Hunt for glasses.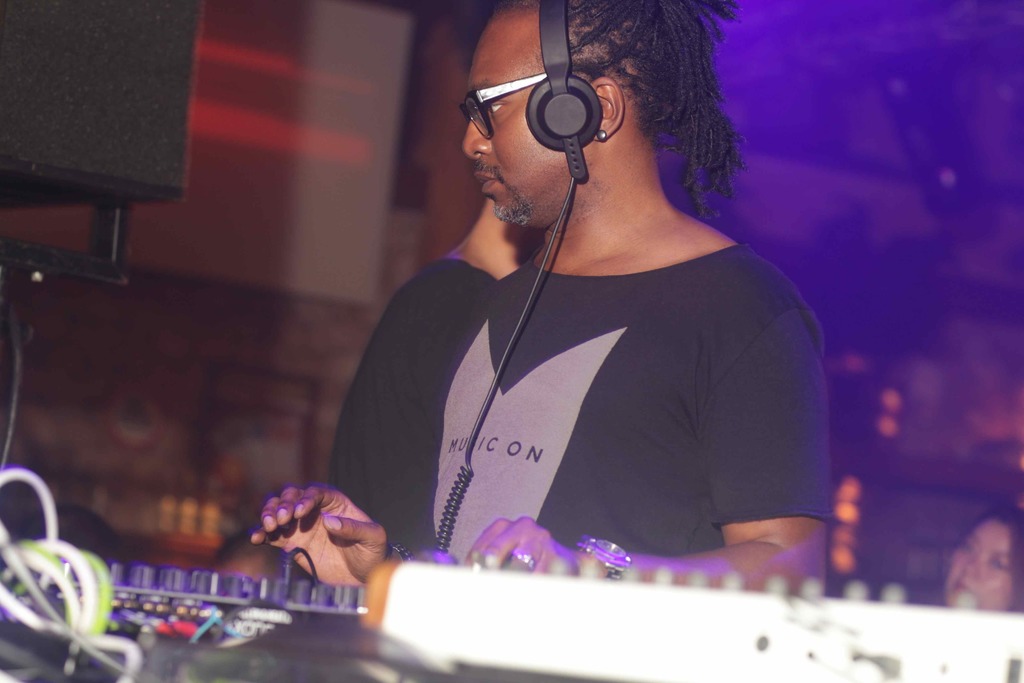
Hunted down at <region>453, 55, 553, 136</region>.
